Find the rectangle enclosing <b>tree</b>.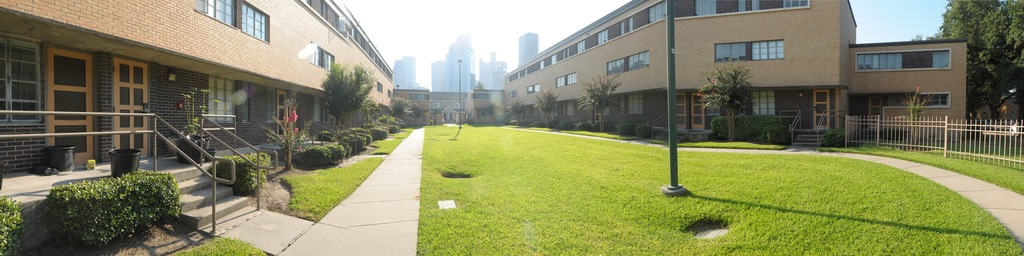
region(692, 61, 761, 137).
